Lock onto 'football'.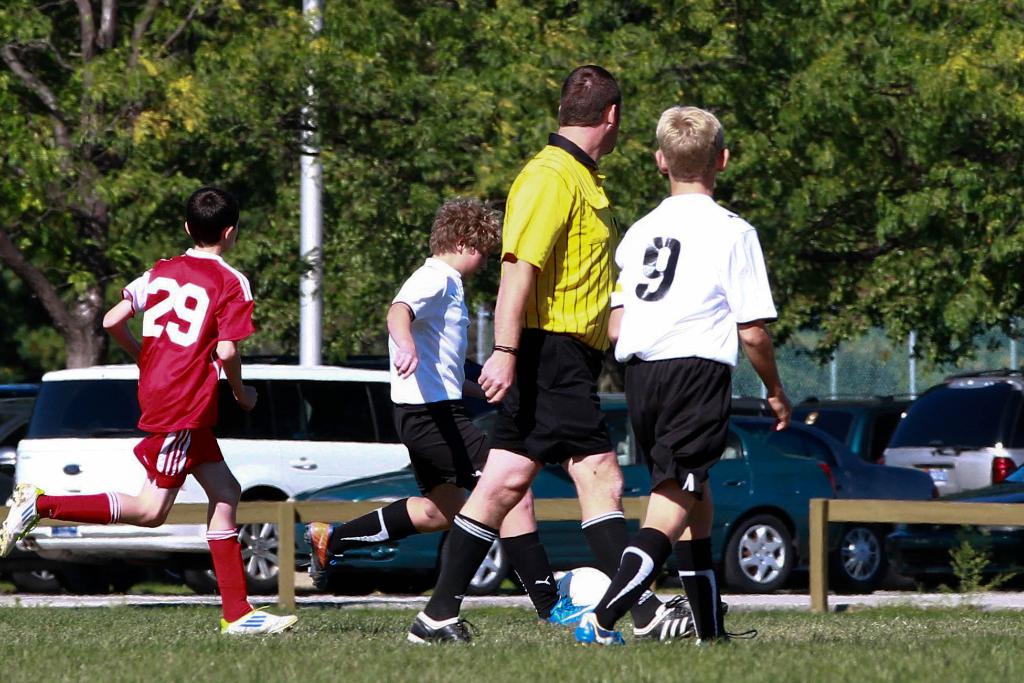
Locked: crop(562, 558, 613, 611).
